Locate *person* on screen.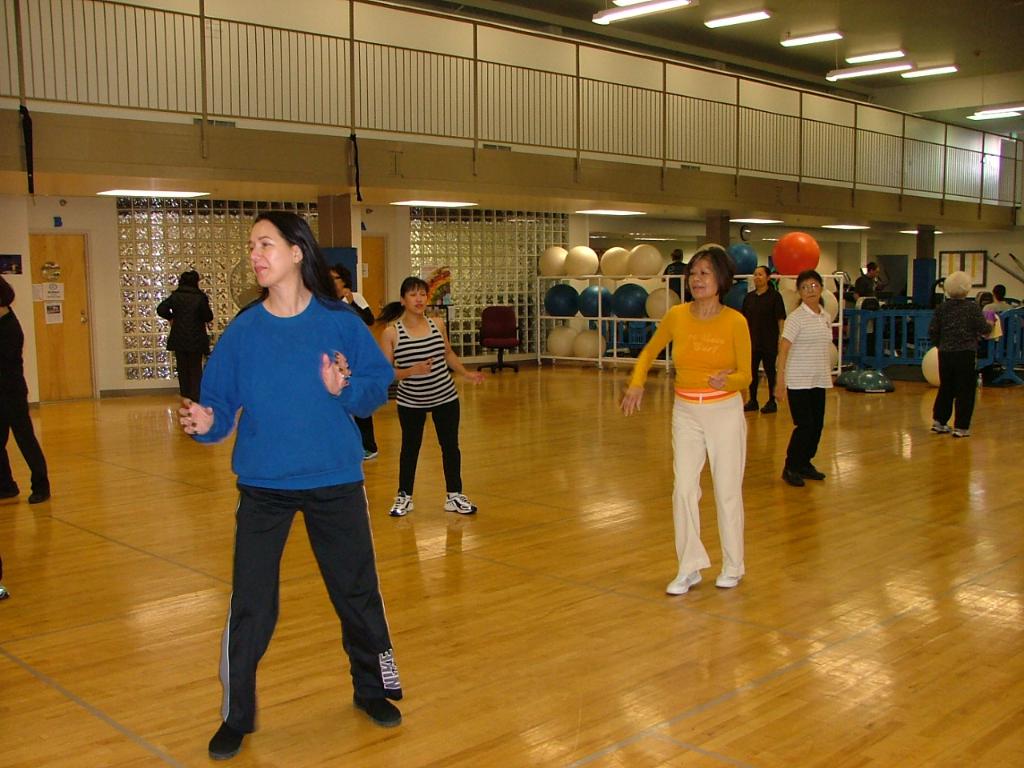
On screen at pyautogui.locateOnScreen(382, 275, 484, 517).
